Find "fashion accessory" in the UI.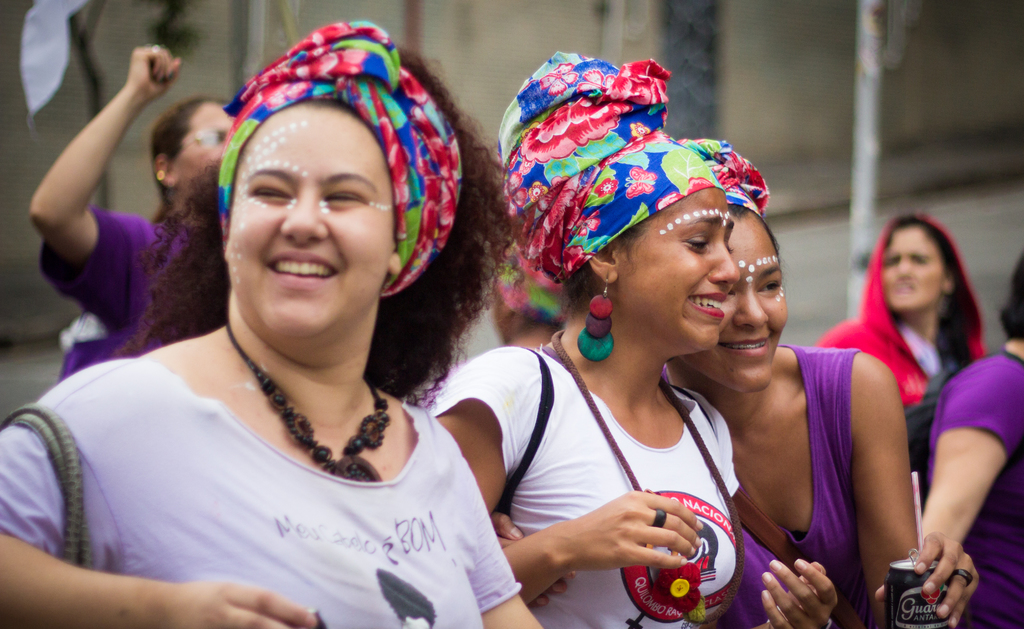
UI element at rect(227, 317, 392, 488).
